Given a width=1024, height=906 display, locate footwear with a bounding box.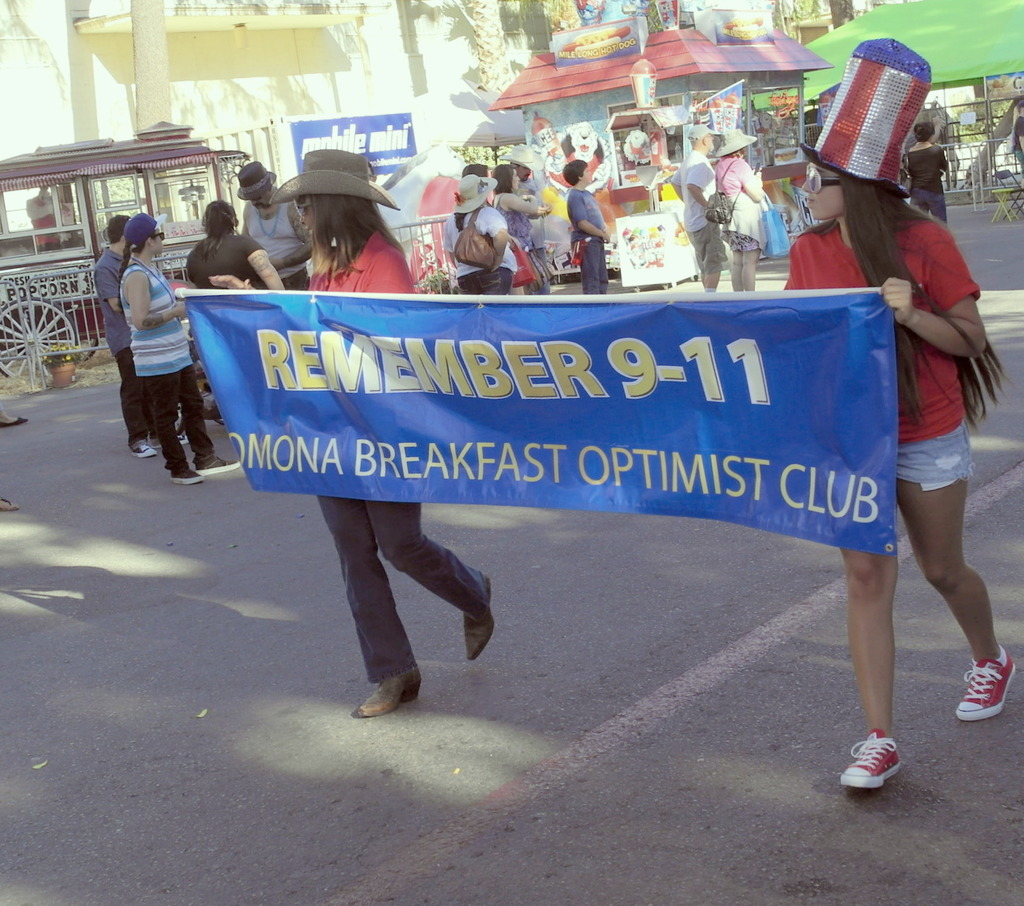
Located: locate(129, 443, 157, 456).
